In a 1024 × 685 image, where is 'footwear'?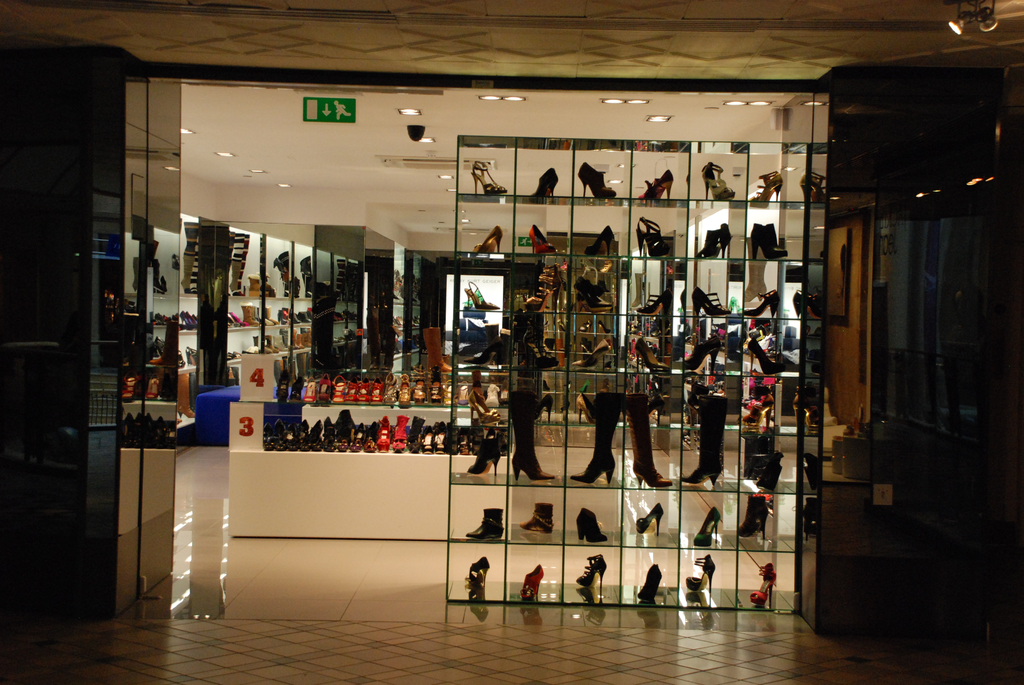
<box>684,553,717,610</box>.
